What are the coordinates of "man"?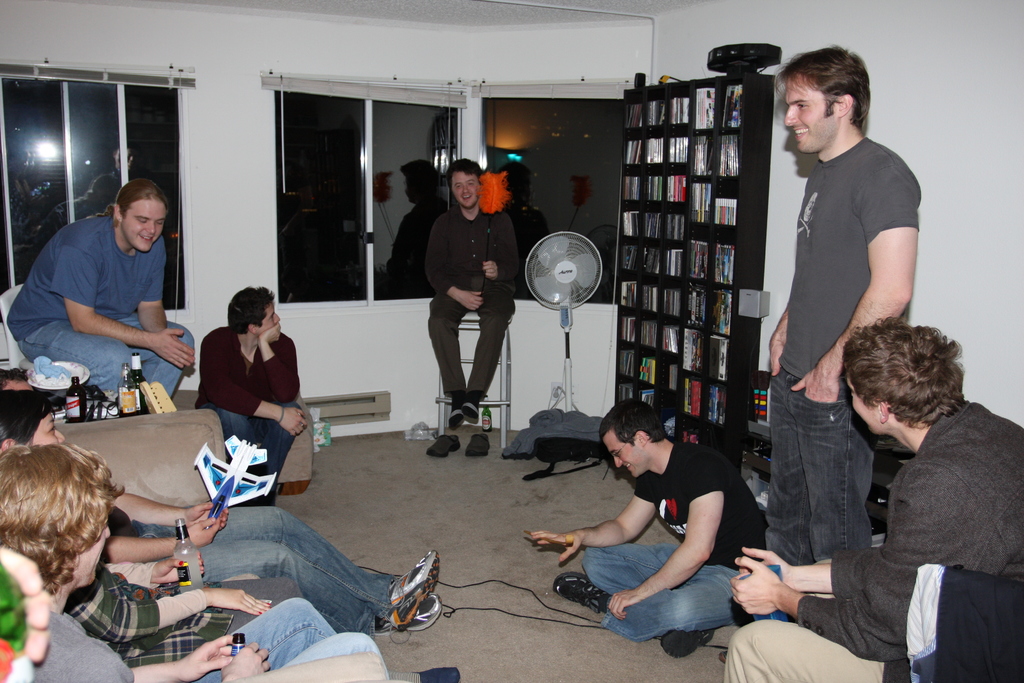
locate(430, 161, 522, 431).
